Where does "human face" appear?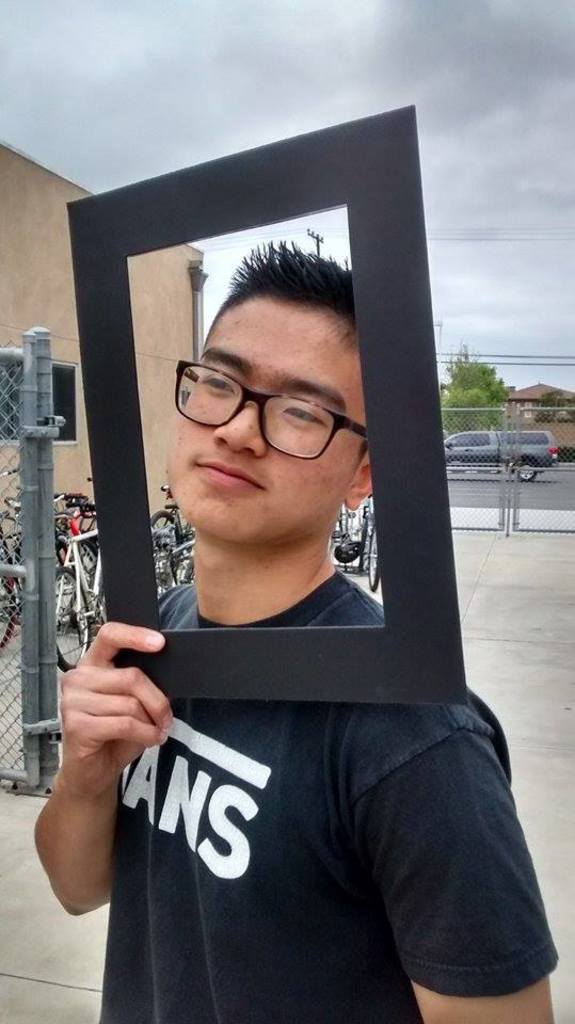
Appears at region(170, 292, 365, 548).
